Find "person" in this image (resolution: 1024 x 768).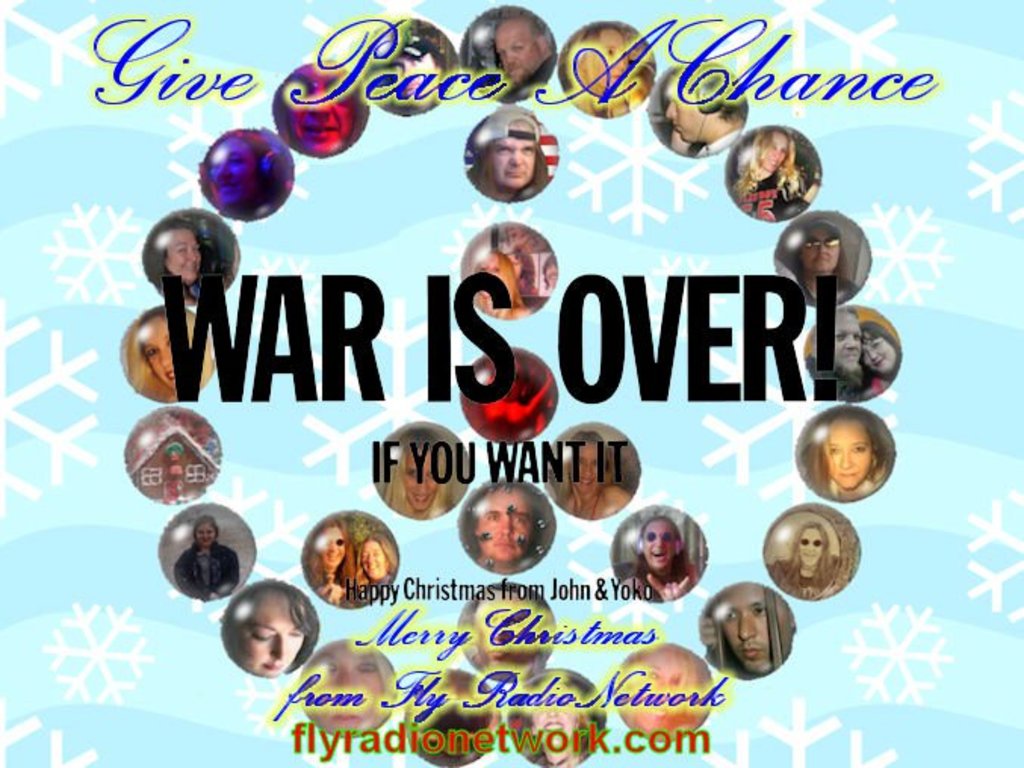
box=[172, 516, 240, 602].
